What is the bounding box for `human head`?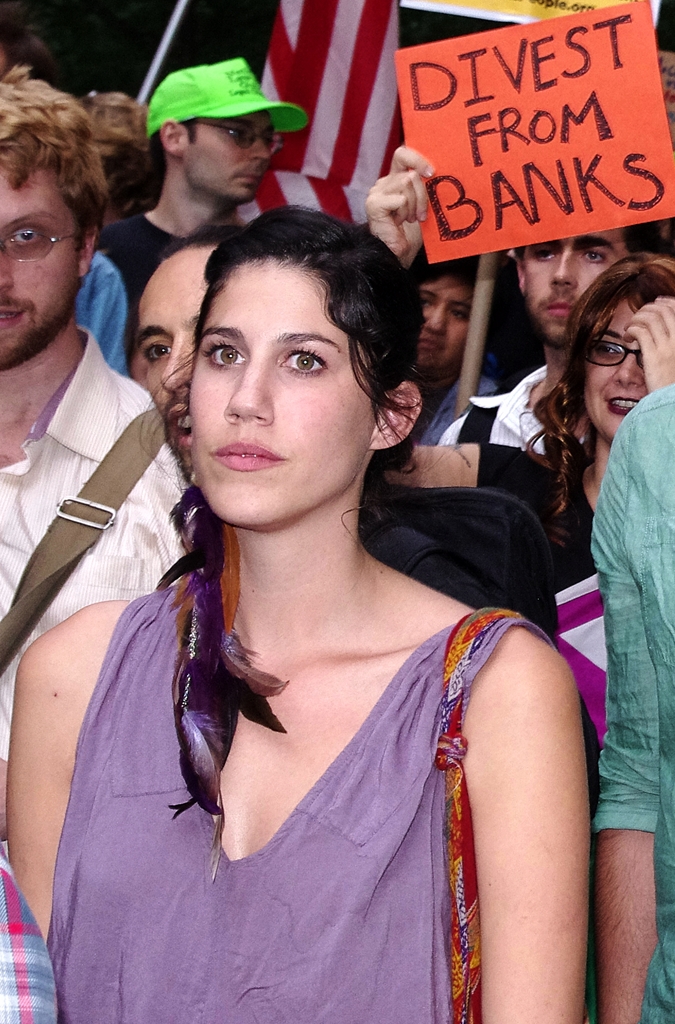
(559,256,674,440).
